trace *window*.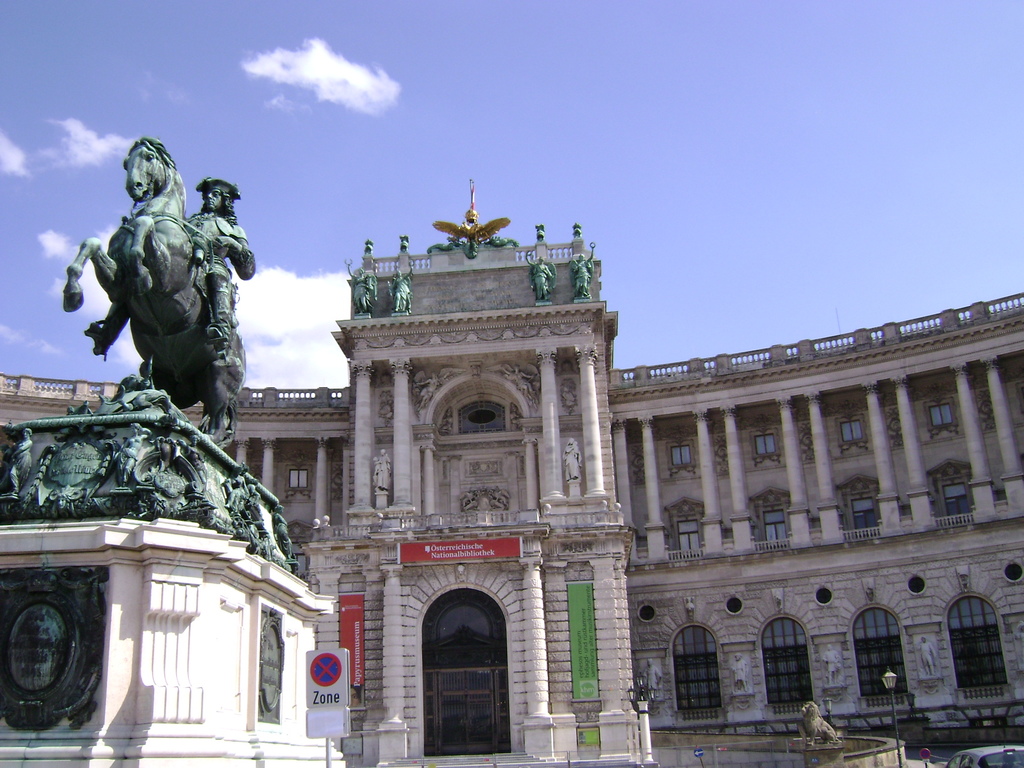
Traced to rect(406, 563, 509, 747).
